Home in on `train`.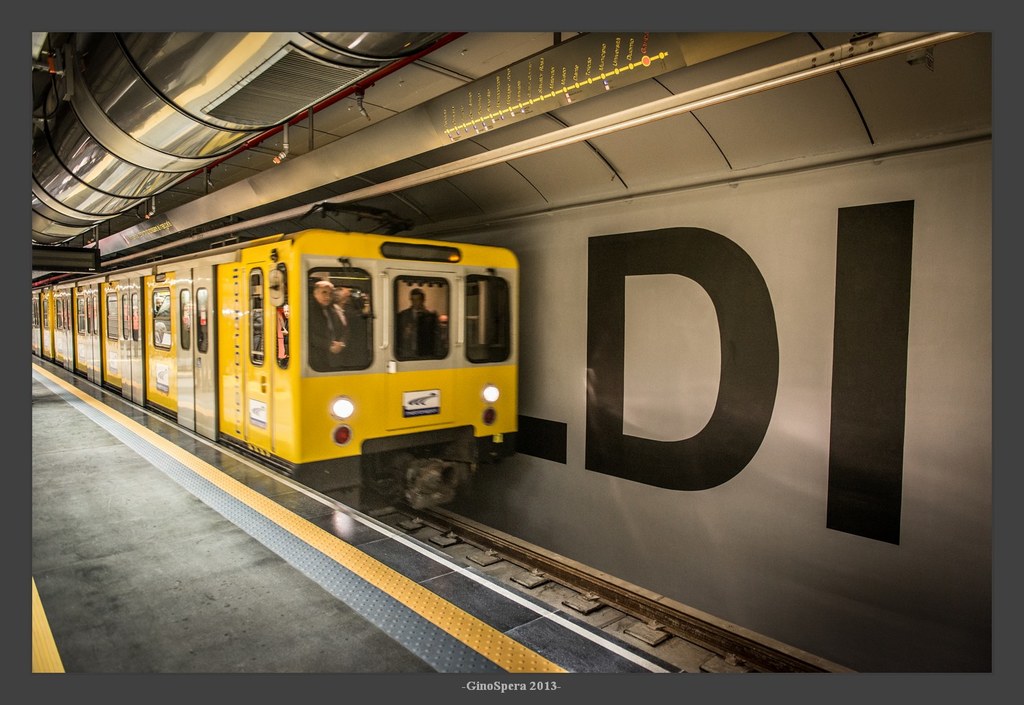
Homed in at rect(30, 200, 523, 530).
